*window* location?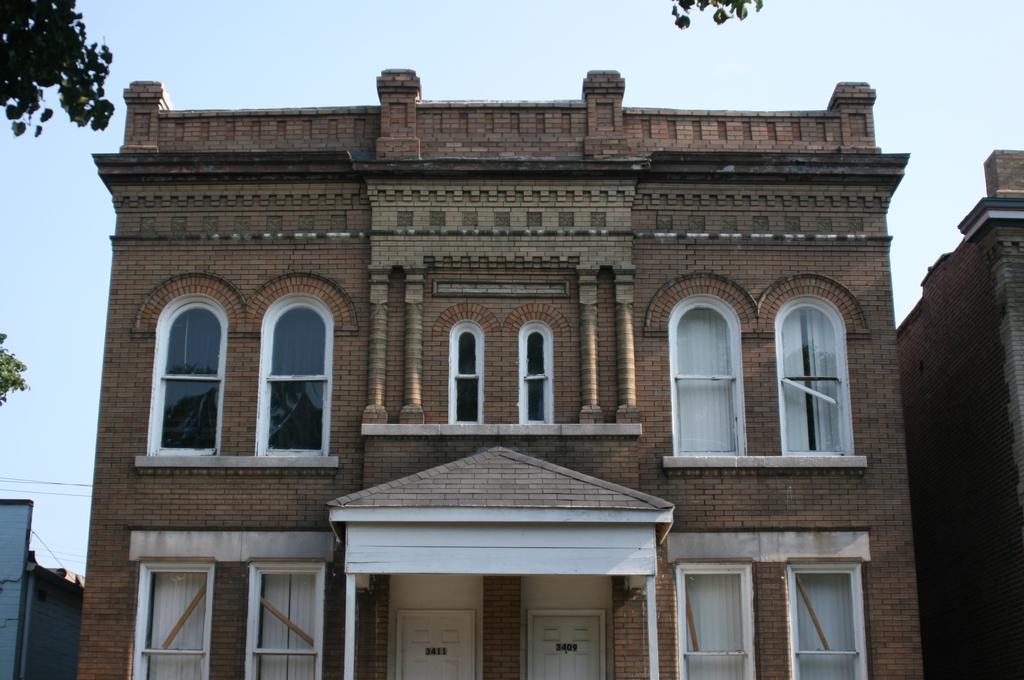
rect(518, 324, 552, 423)
